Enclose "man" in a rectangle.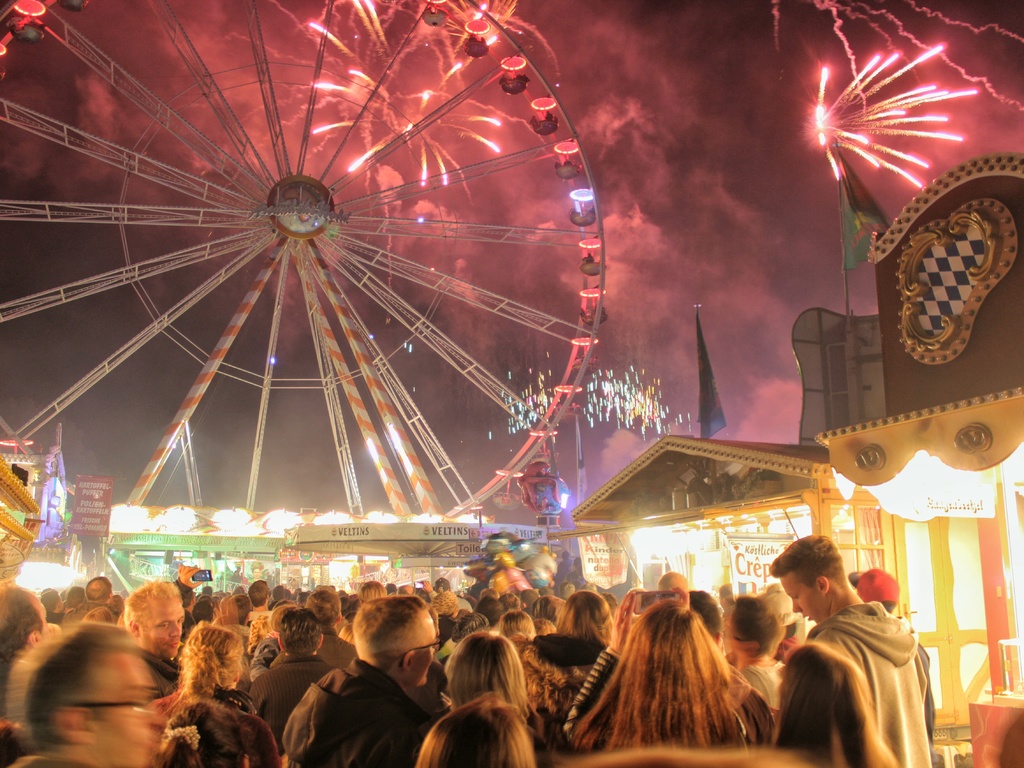
locate(0, 621, 166, 767).
